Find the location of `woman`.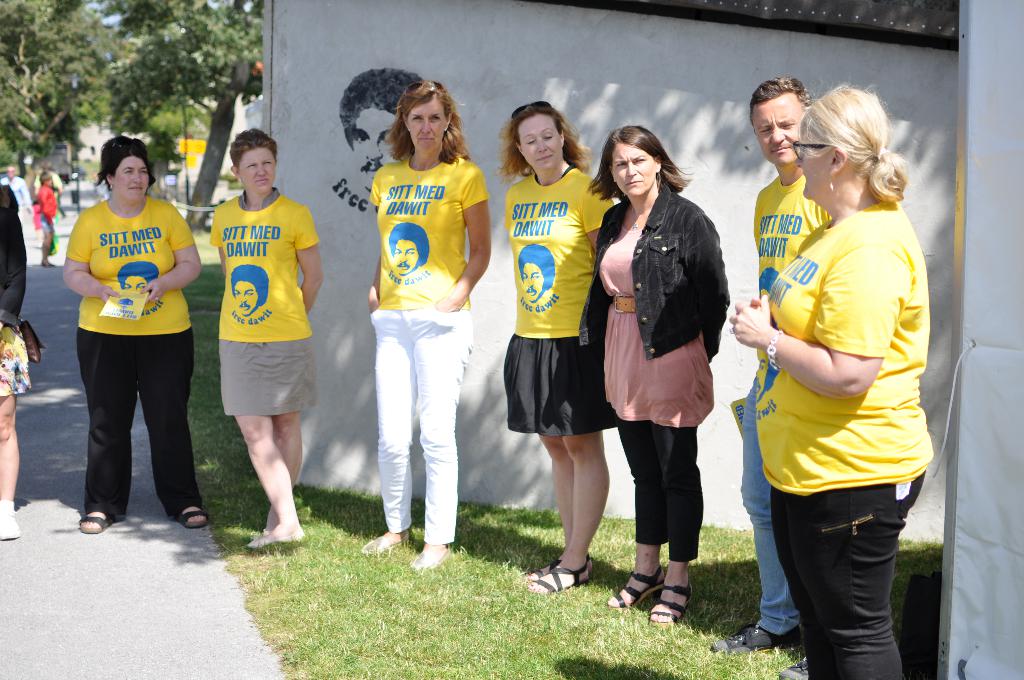
Location: [68,134,204,534].
